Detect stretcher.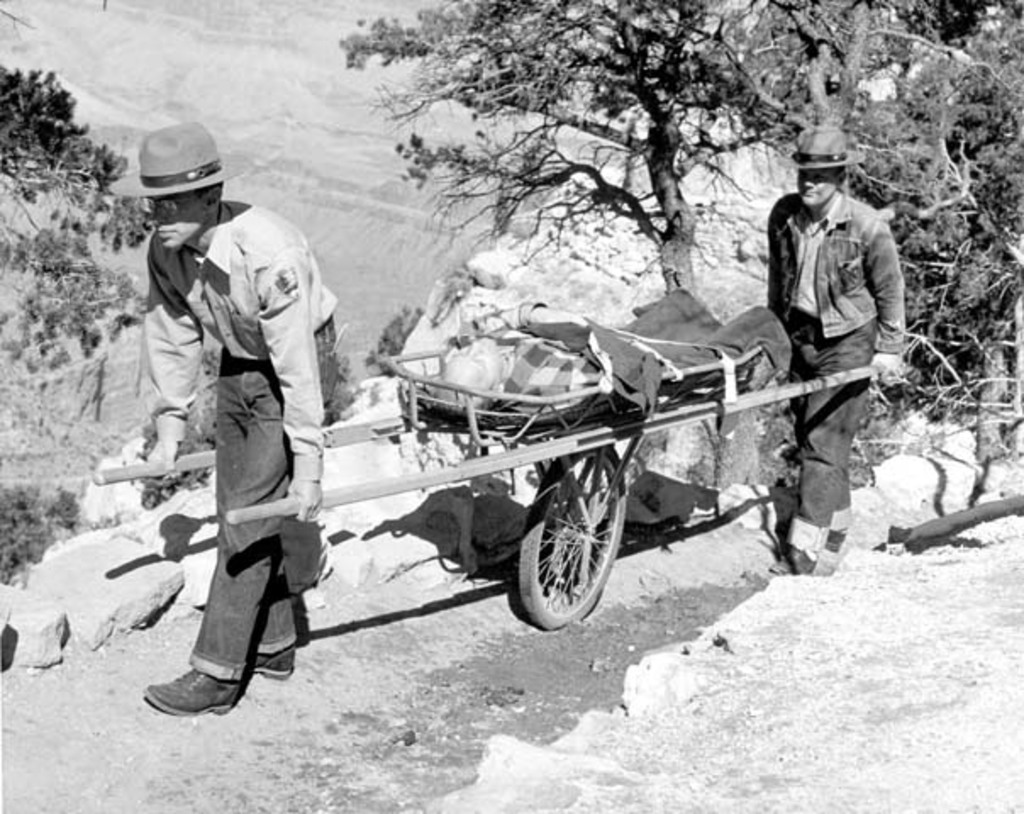
Detected at l=95, t=336, r=907, b=629.
